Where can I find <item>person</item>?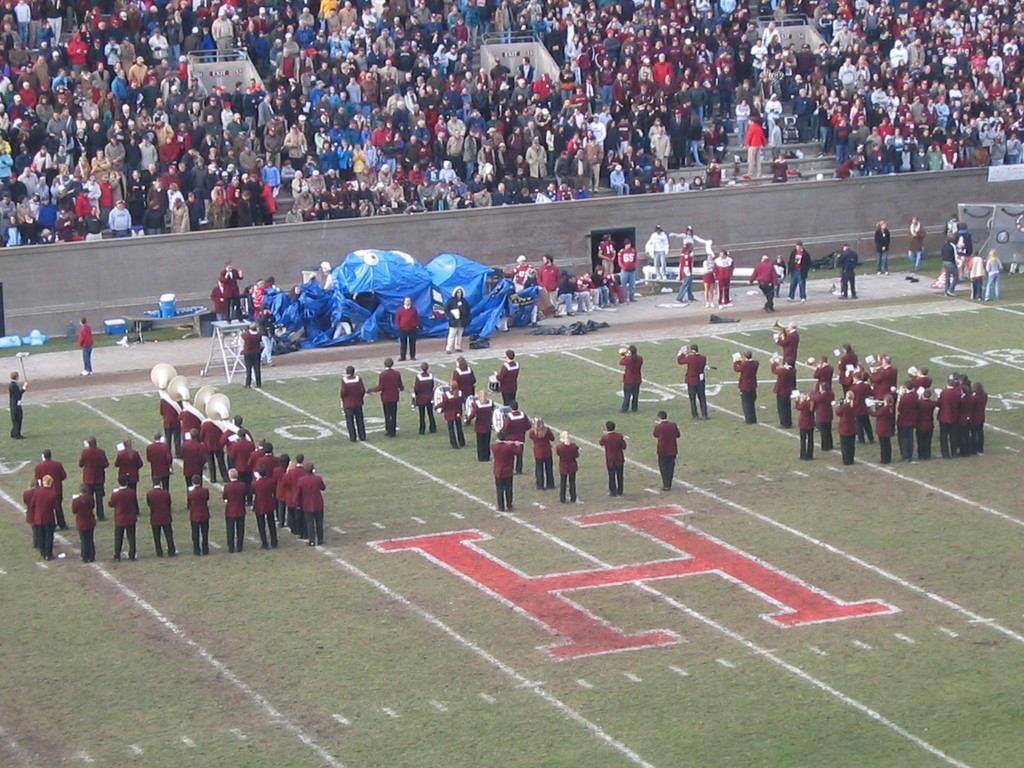
You can find it at [840,390,847,454].
